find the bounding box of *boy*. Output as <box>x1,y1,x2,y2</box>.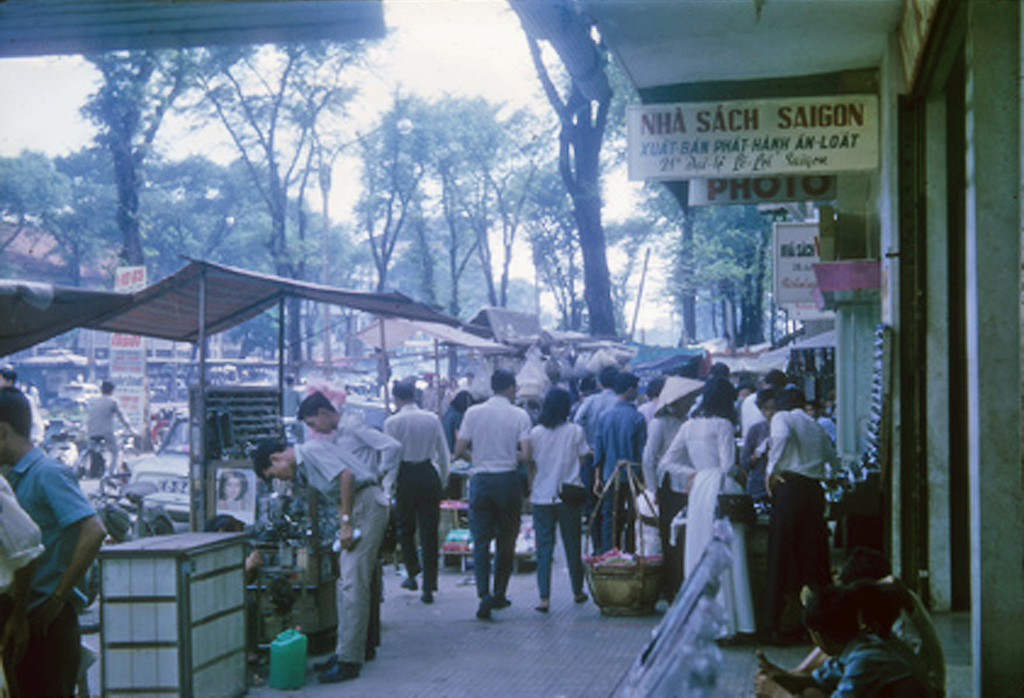
<box>753,581,931,697</box>.
